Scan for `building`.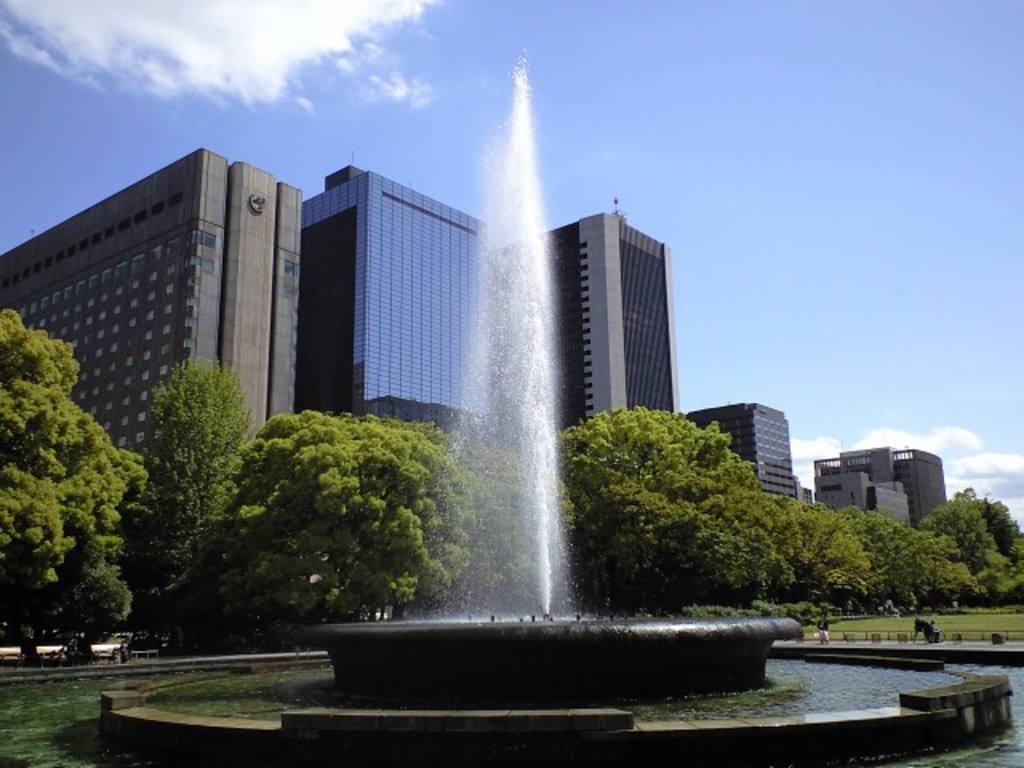
Scan result: box=[816, 445, 944, 528].
